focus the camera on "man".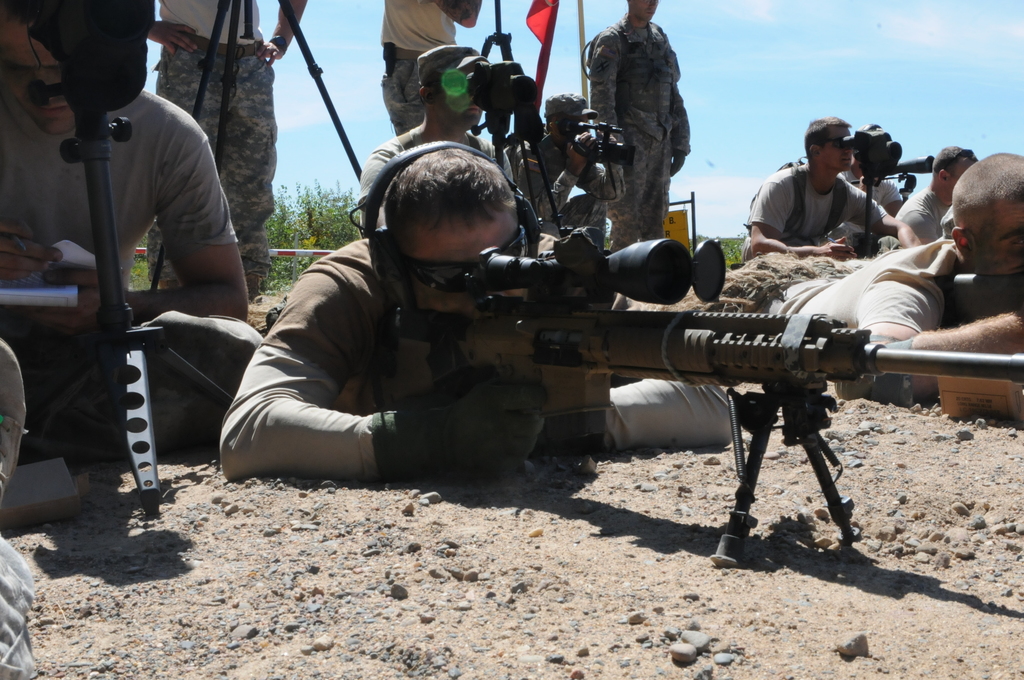
Focus region: crop(745, 115, 915, 258).
